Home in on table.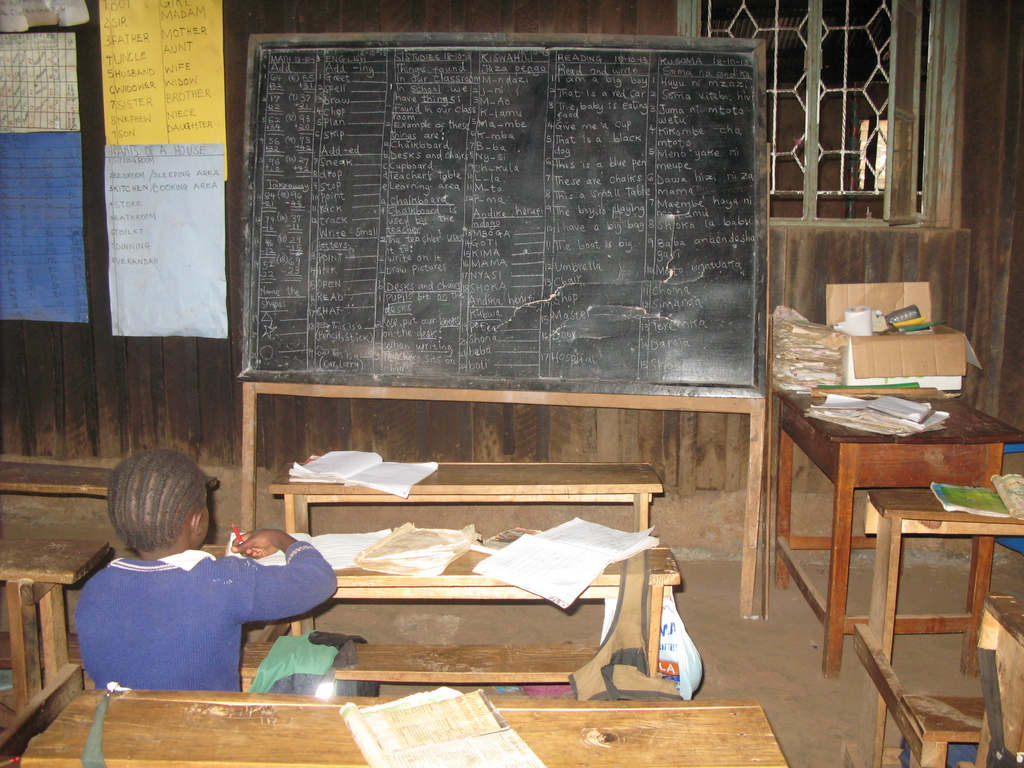
Homed in at 202 542 682 689.
